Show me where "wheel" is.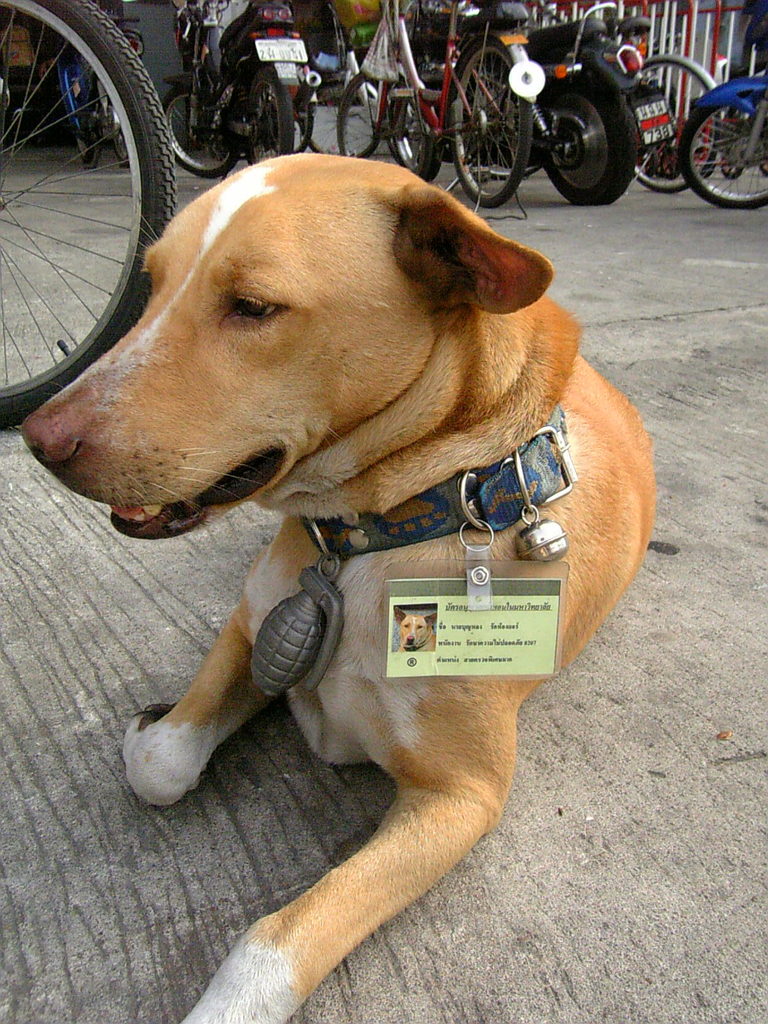
"wheel" is at 0/0/179/433.
